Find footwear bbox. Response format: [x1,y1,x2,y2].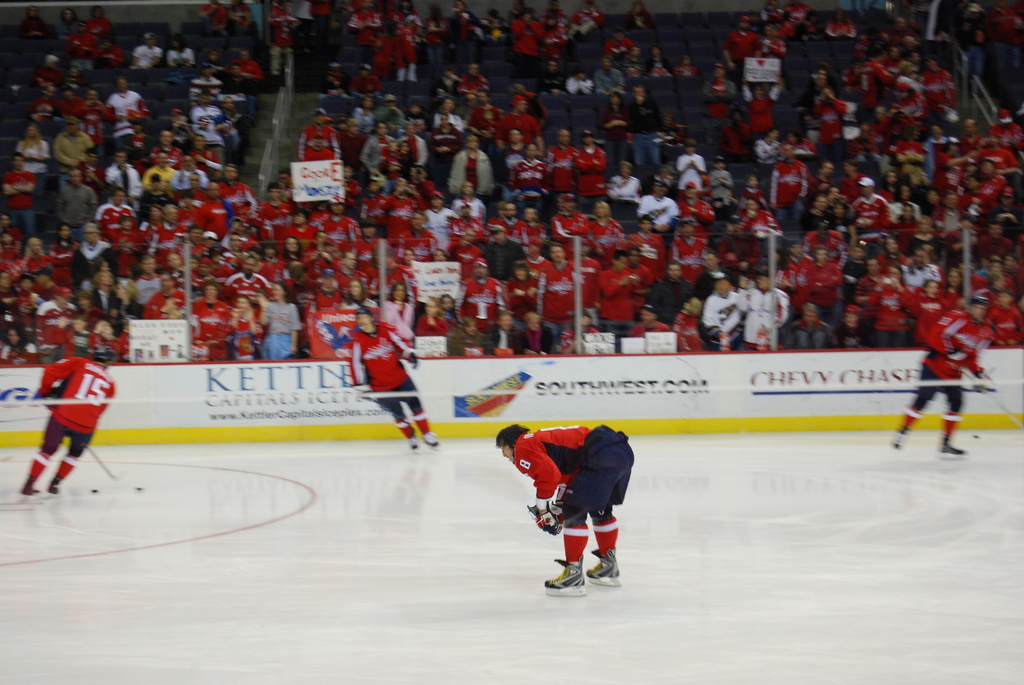
[890,425,907,450].
